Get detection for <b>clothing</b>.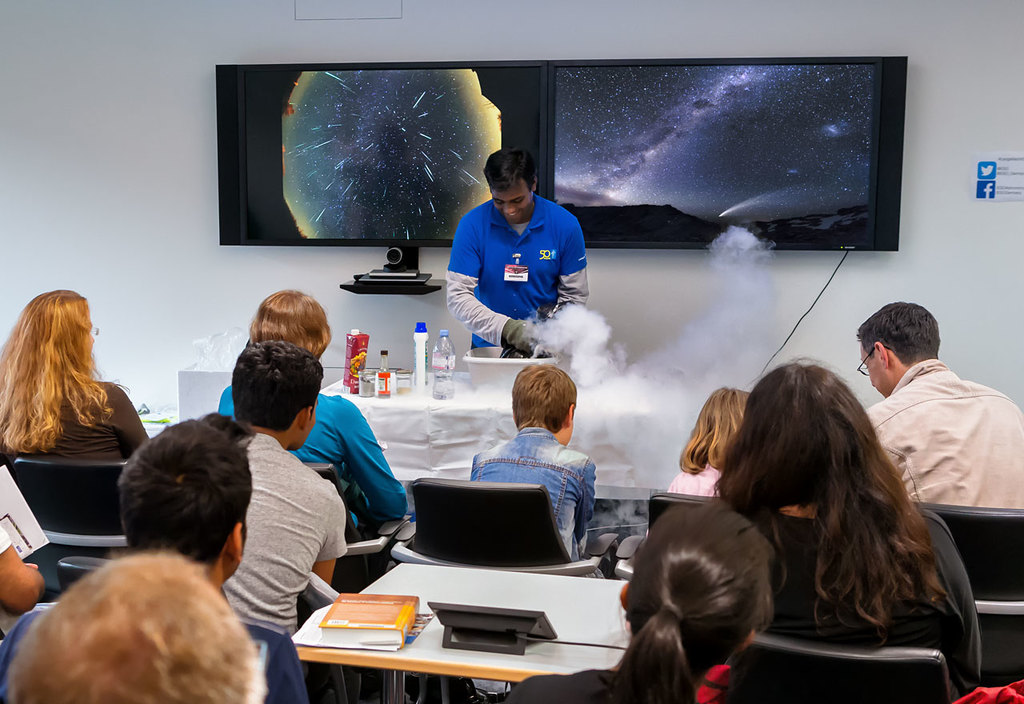
Detection: region(208, 379, 415, 527).
